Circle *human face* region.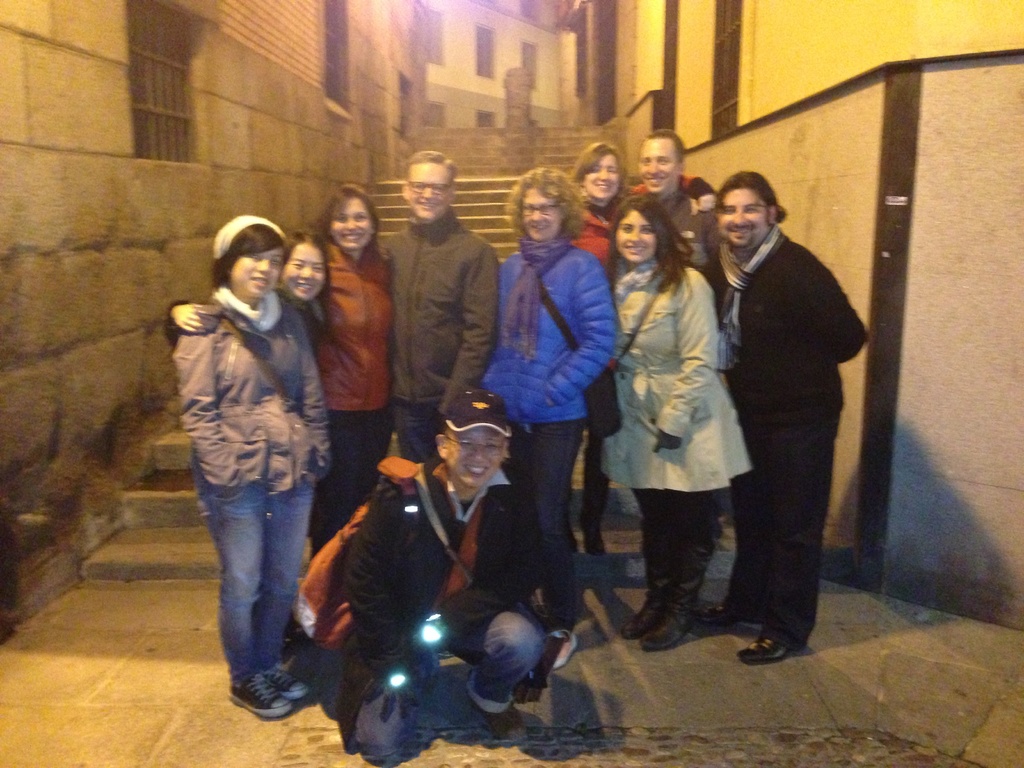
Region: 451,425,500,488.
